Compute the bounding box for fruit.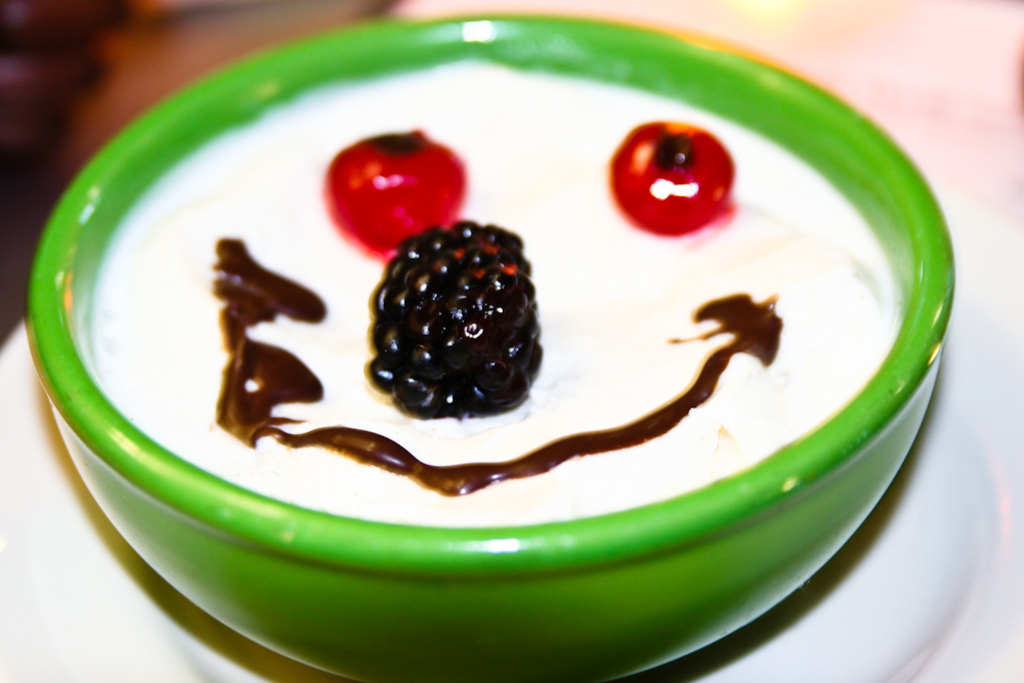
366/215/540/417.
